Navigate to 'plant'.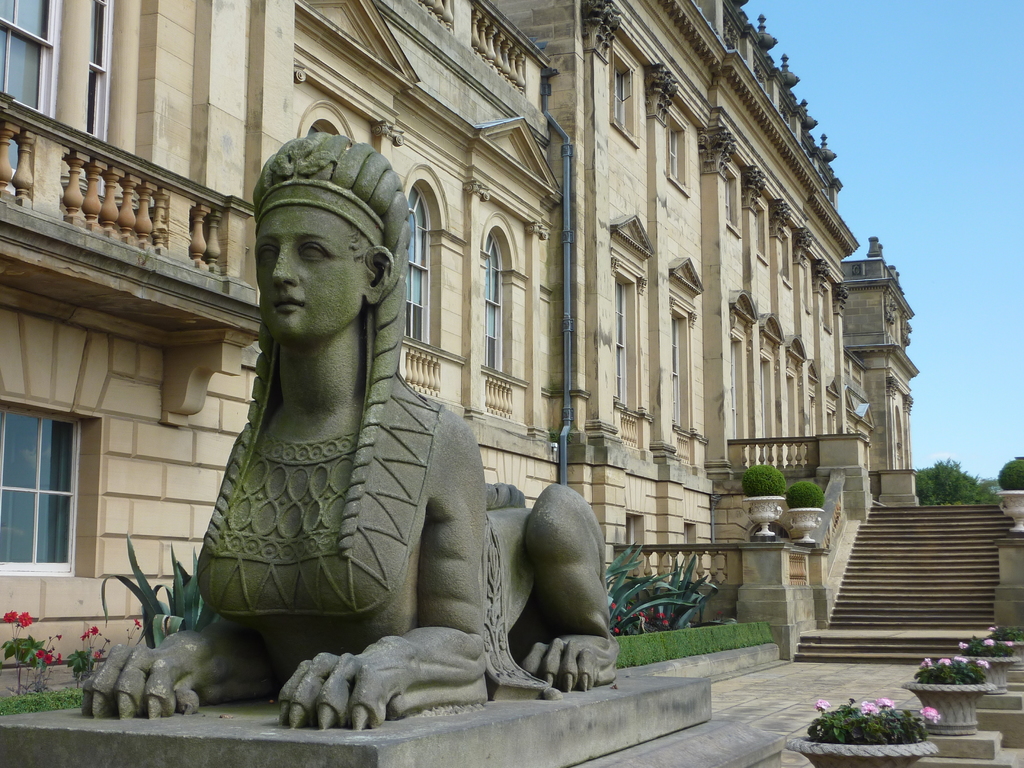
Navigation target: 0,601,49,695.
